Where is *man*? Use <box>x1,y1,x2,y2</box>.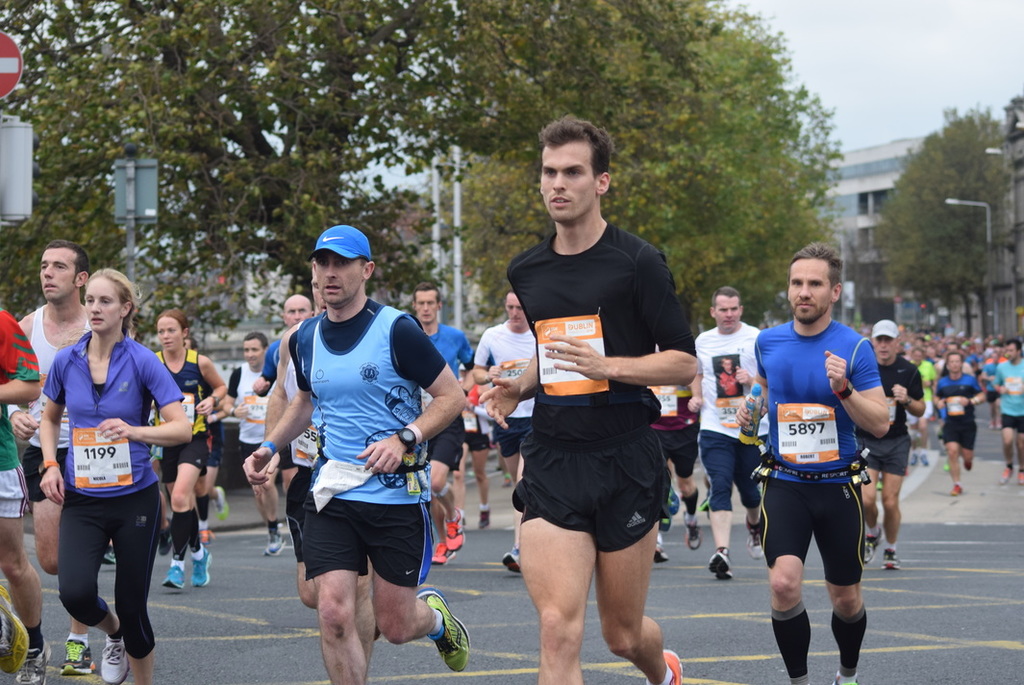
<box>237,224,470,684</box>.
